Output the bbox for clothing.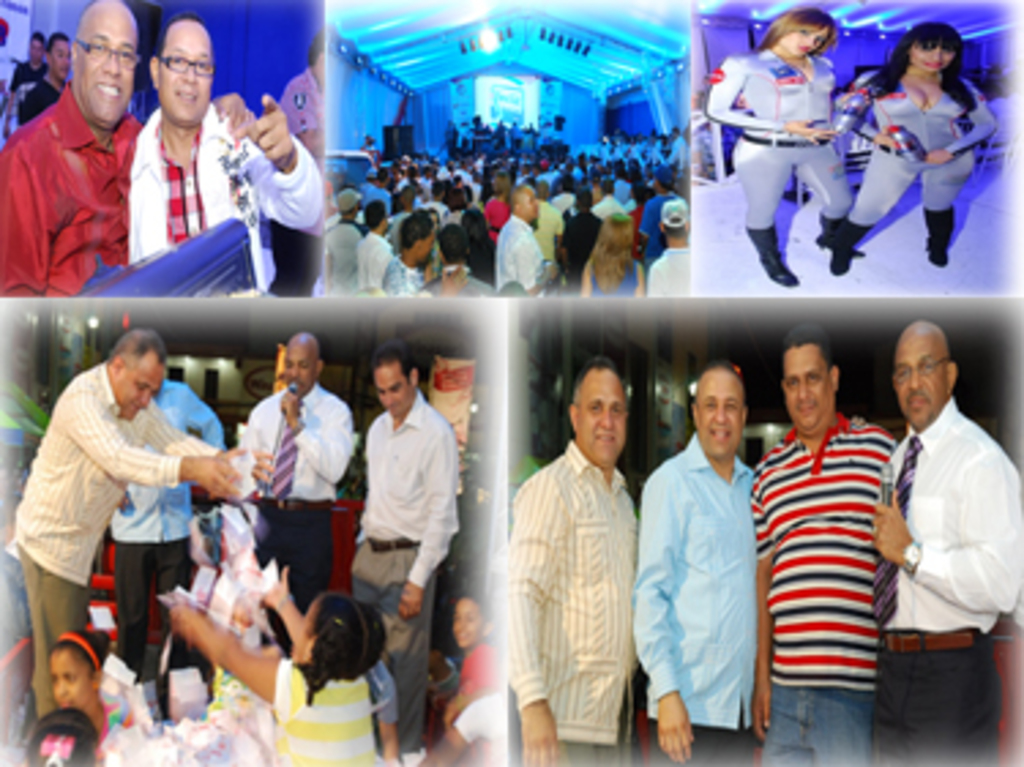
x1=461, y1=647, x2=492, y2=696.
